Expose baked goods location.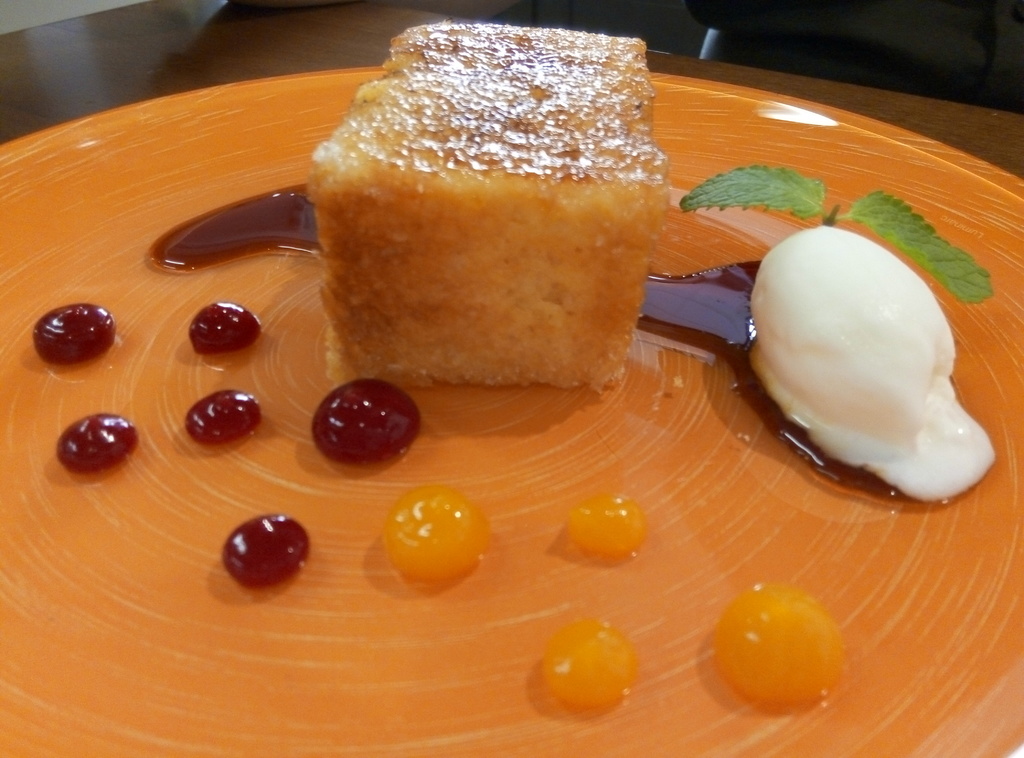
Exposed at box(306, 9, 682, 428).
